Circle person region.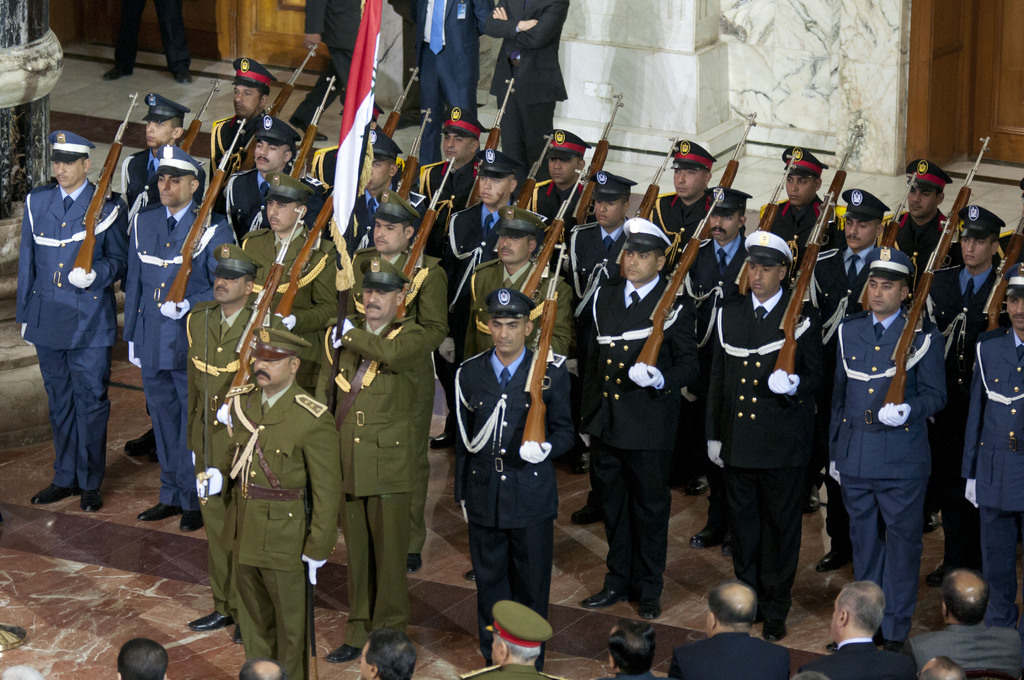
Region: detection(637, 133, 735, 310).
